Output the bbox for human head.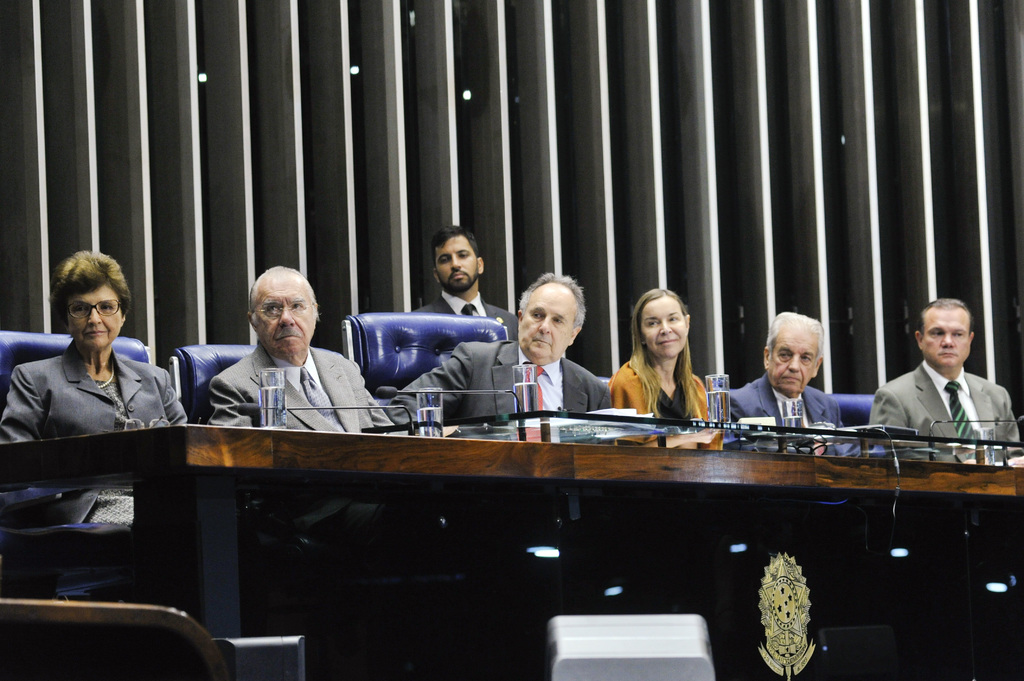
{"x1": 431, "y1": 228, "x2": 484, "y2": 296}.
